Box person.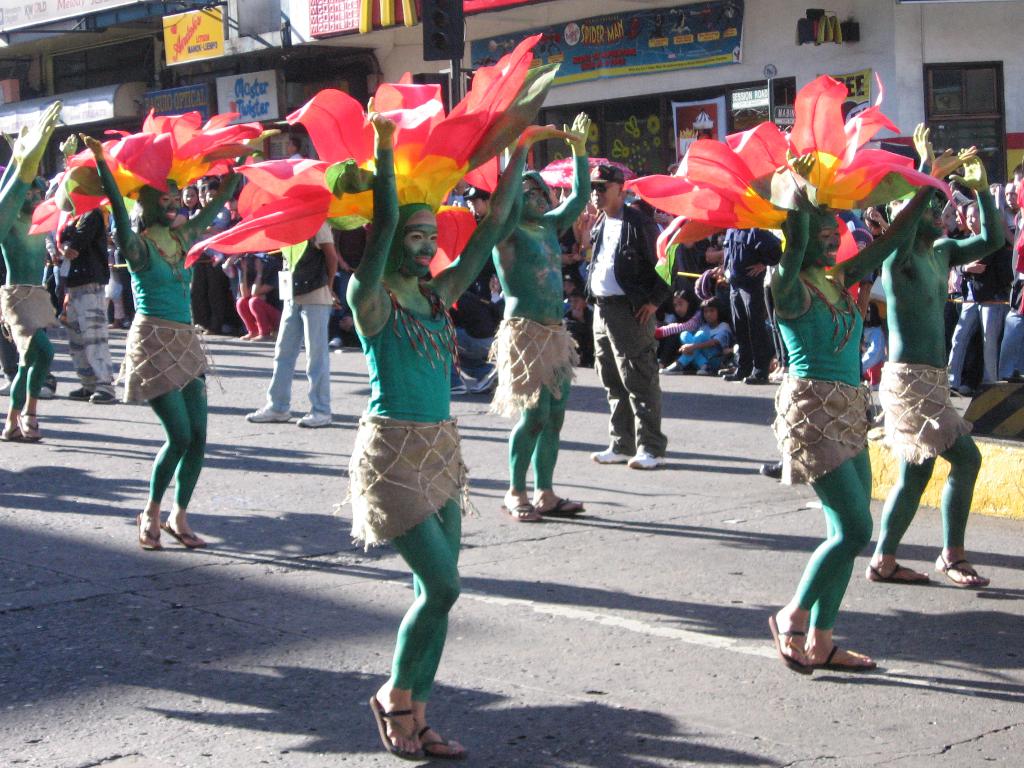
(left=80, top=124, right=251, bottom=554).
